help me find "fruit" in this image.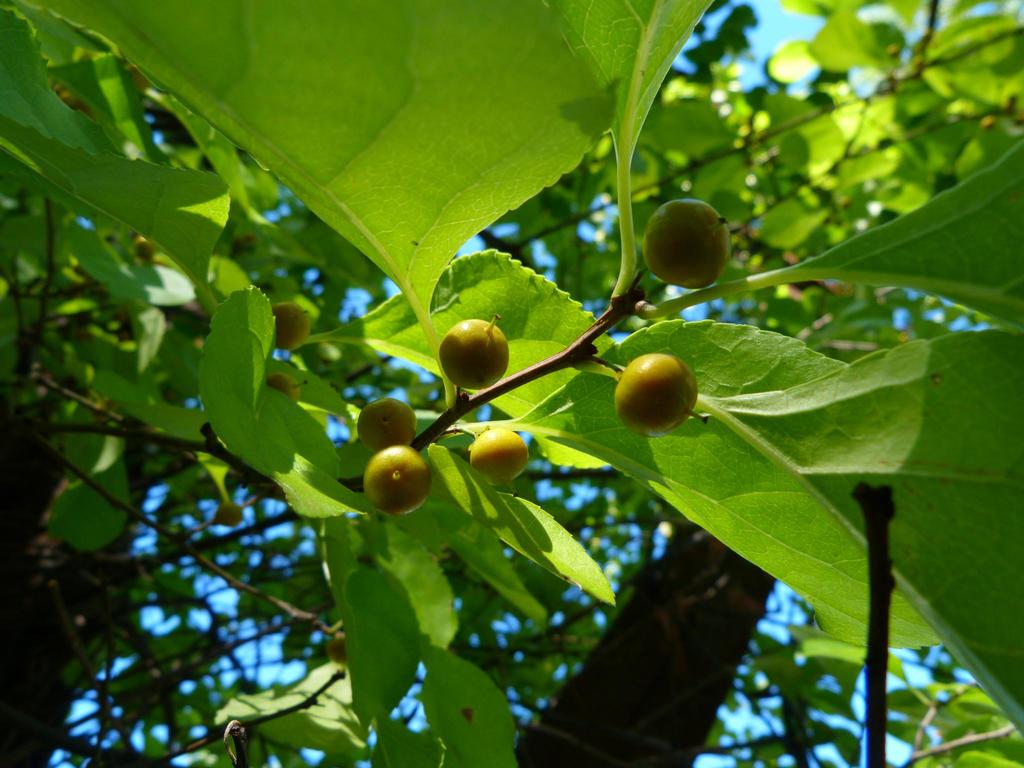
Found it: [left=266, top=367, right=303, bottom=406].
